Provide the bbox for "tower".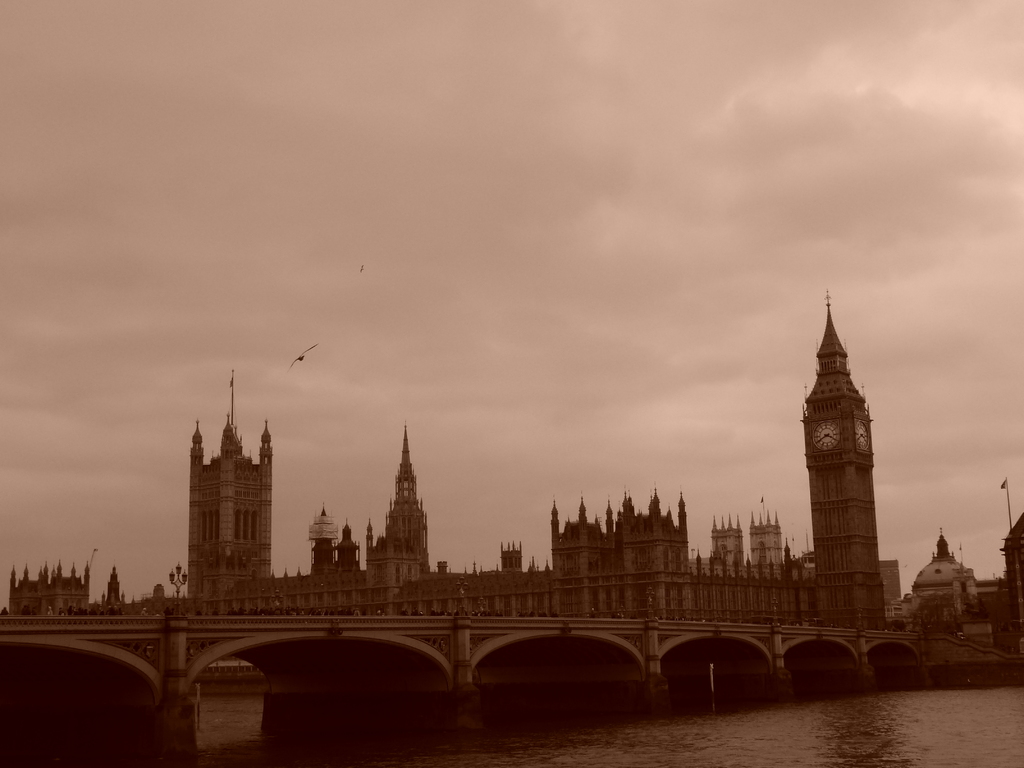
109 563 123 609.
